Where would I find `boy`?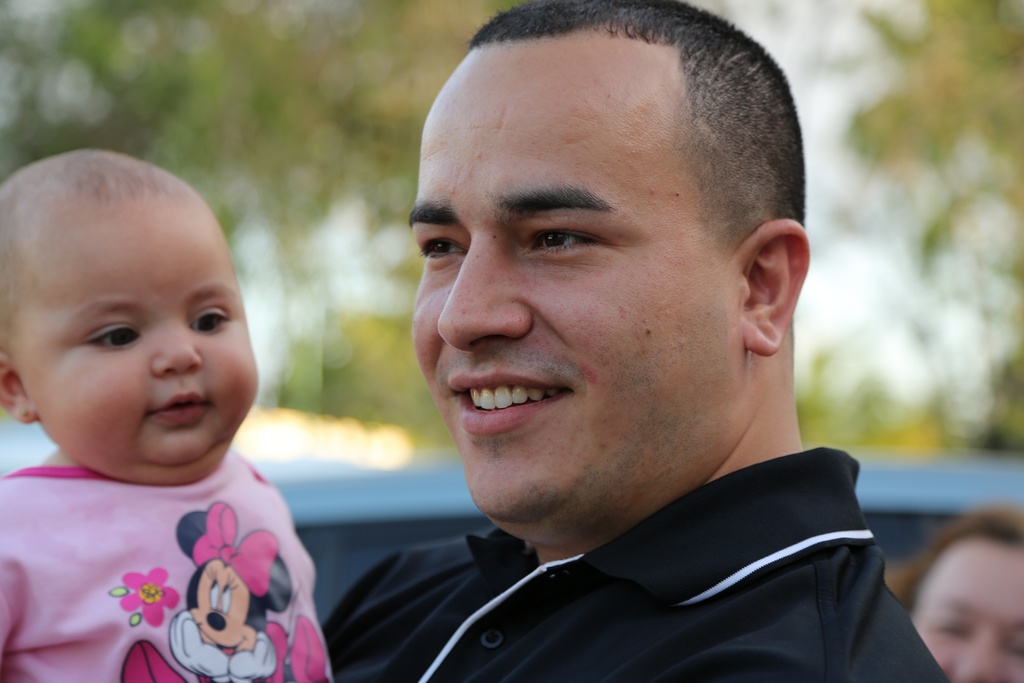
At locate(0, 144, 332, 681).
